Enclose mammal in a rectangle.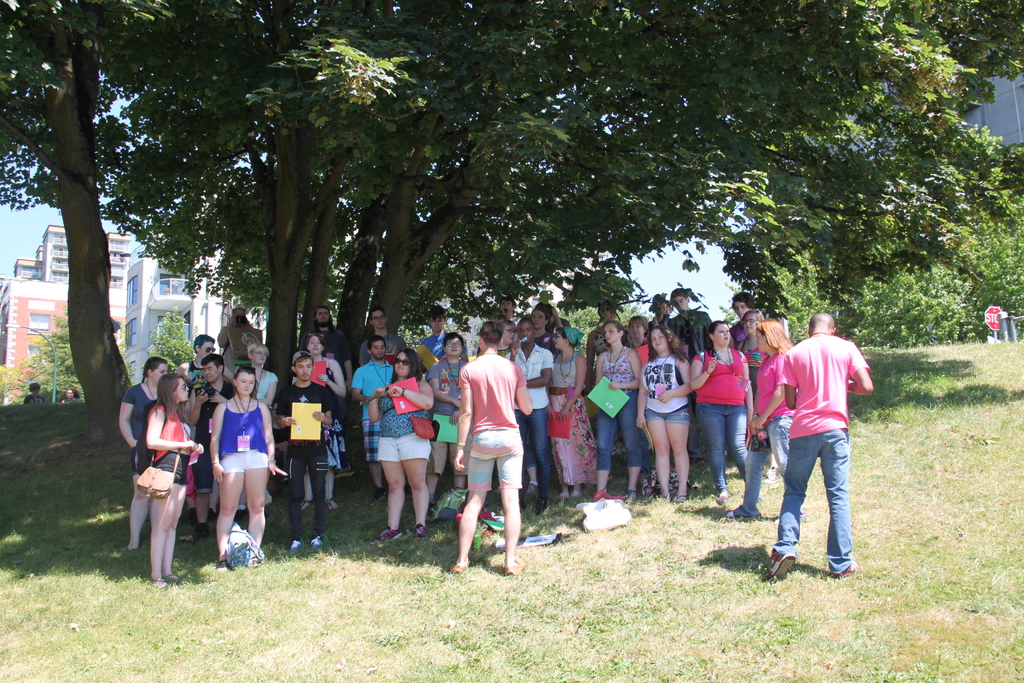
BBox(537, 299, 564, 354).
